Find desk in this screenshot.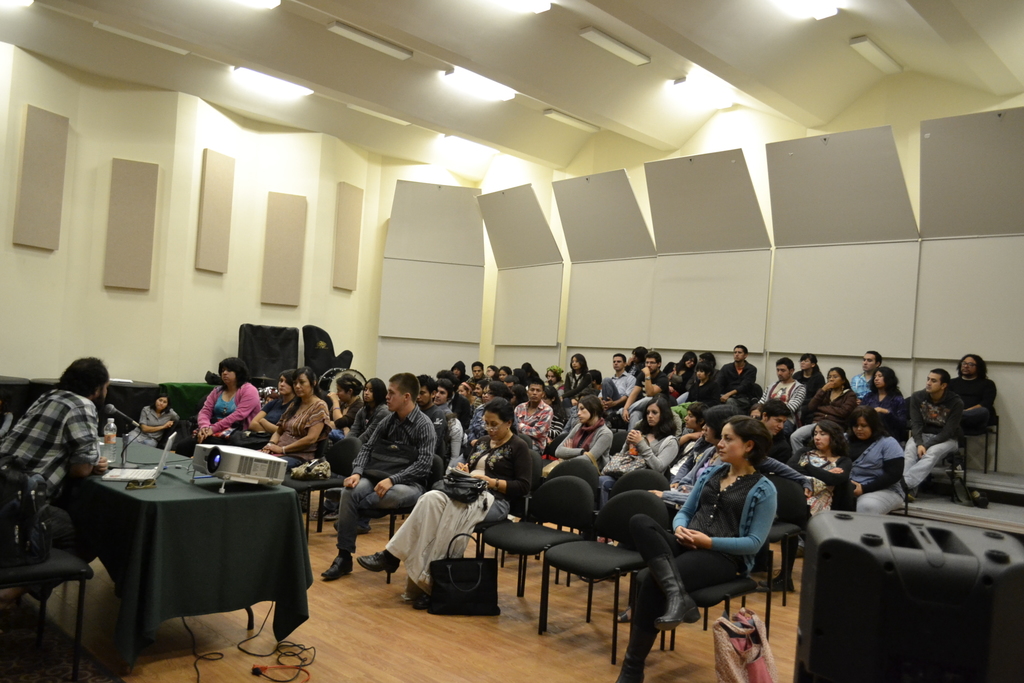
The bounding box for desk is (57,437,316,677).
